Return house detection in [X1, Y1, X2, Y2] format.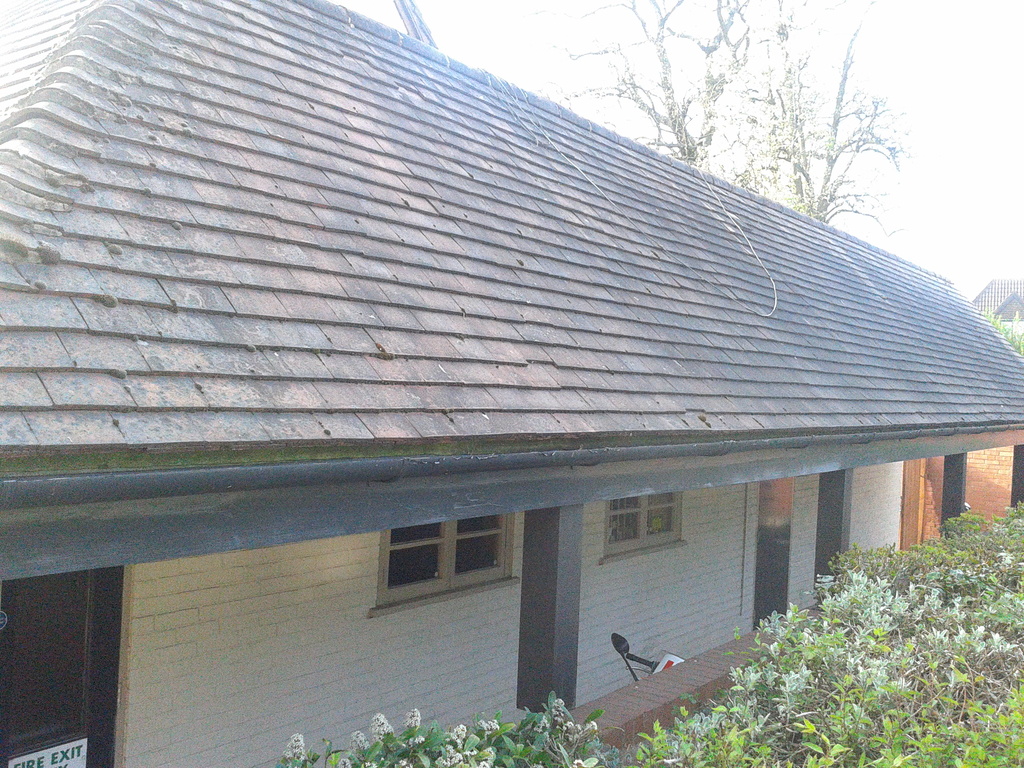
[0, 0, 1023, 767].
